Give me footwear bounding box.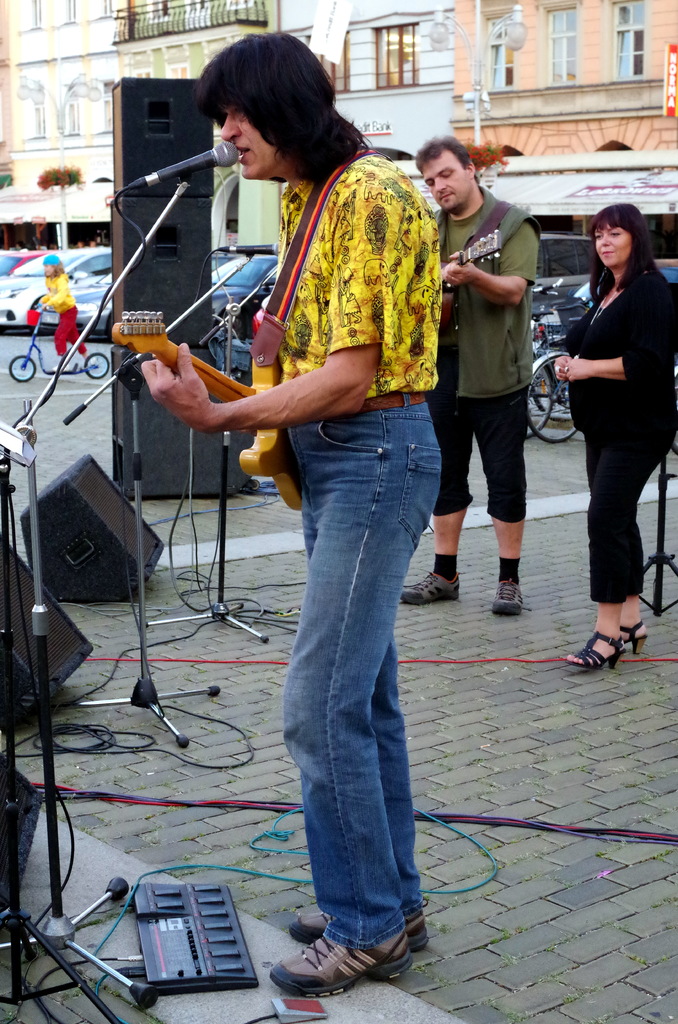
x1=281, y1=907, x2=433, y2=956.
